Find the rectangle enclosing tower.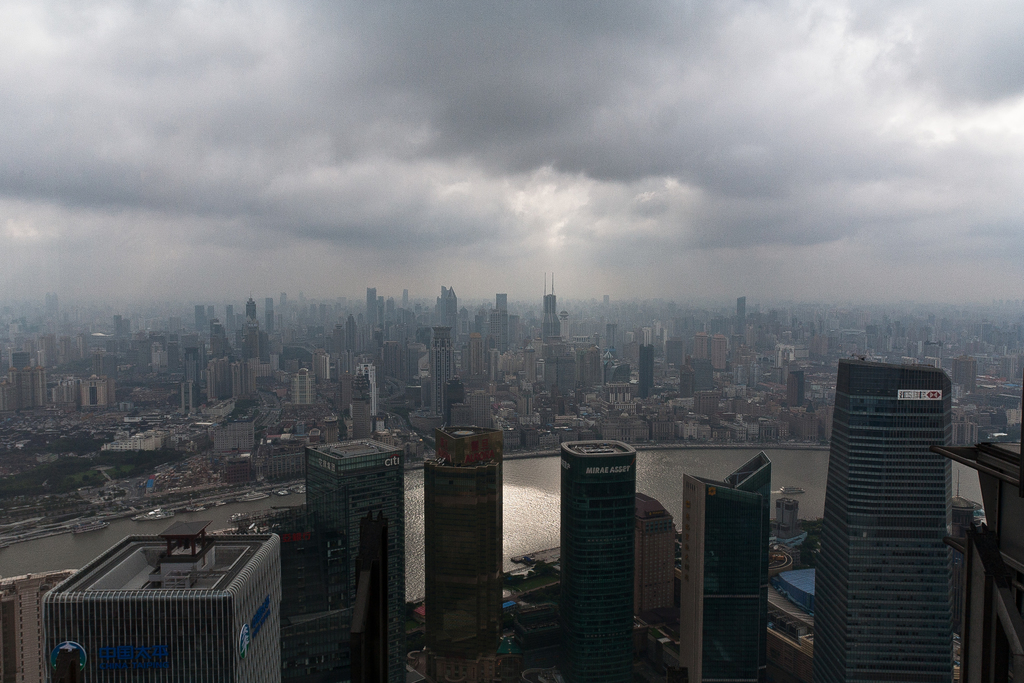
(310,440,401,682).
